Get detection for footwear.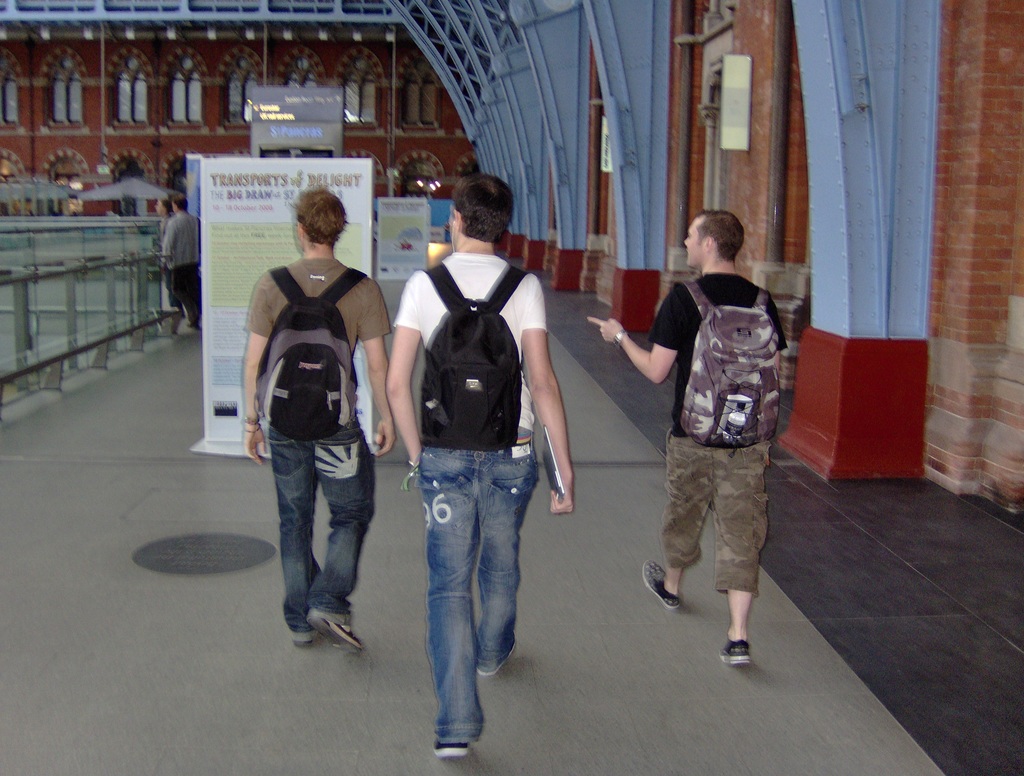
Detection: (x1=717, y1=635, x2=752, y2=665).
